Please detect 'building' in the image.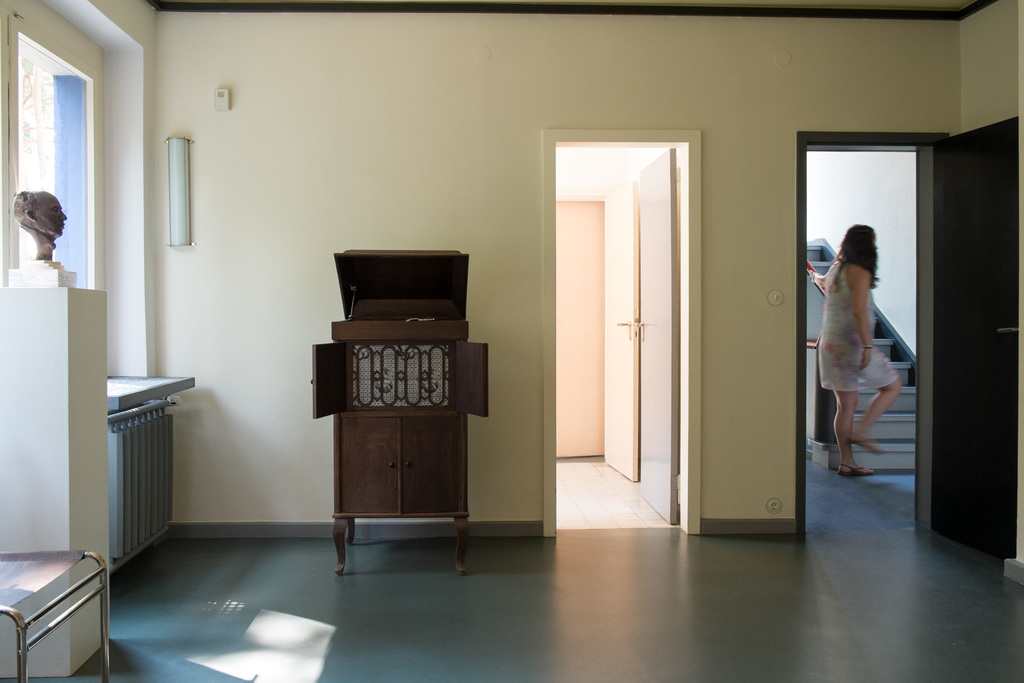
box=[0, 0, 1023, 682].
